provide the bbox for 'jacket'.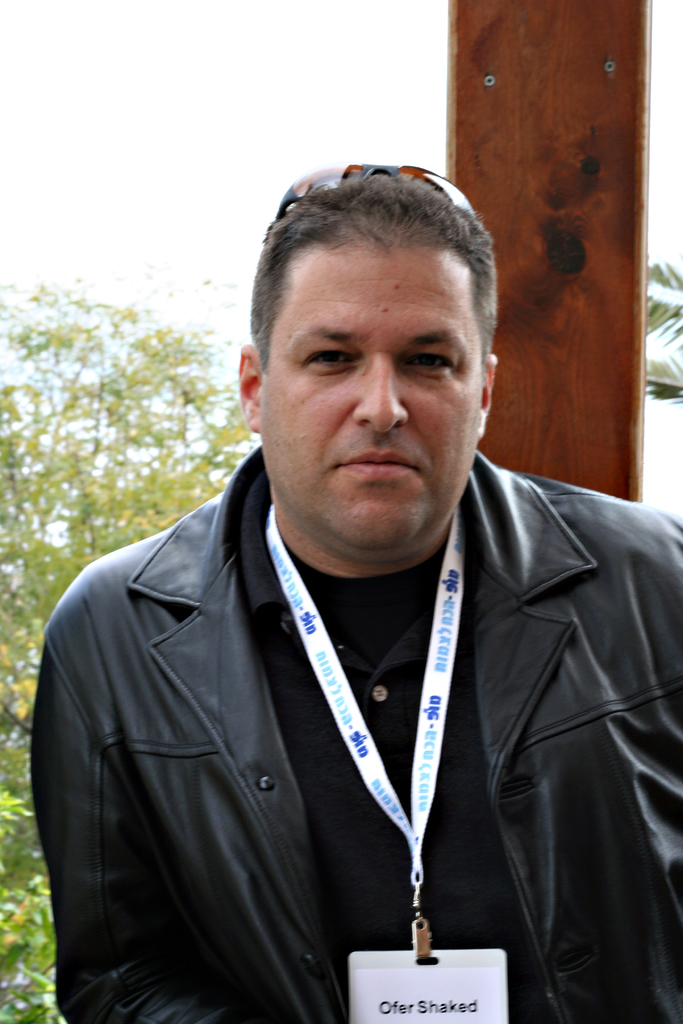
crop(28, 453, 682, 1023).
